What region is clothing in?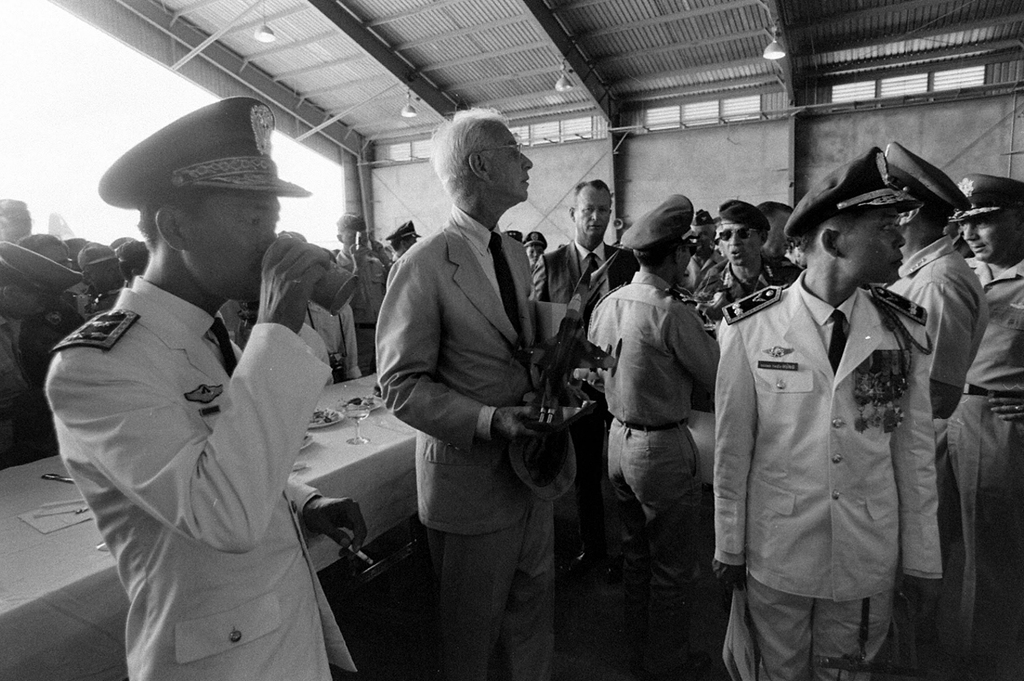
[x1=711, y1=268, x2=948, y2=680].
